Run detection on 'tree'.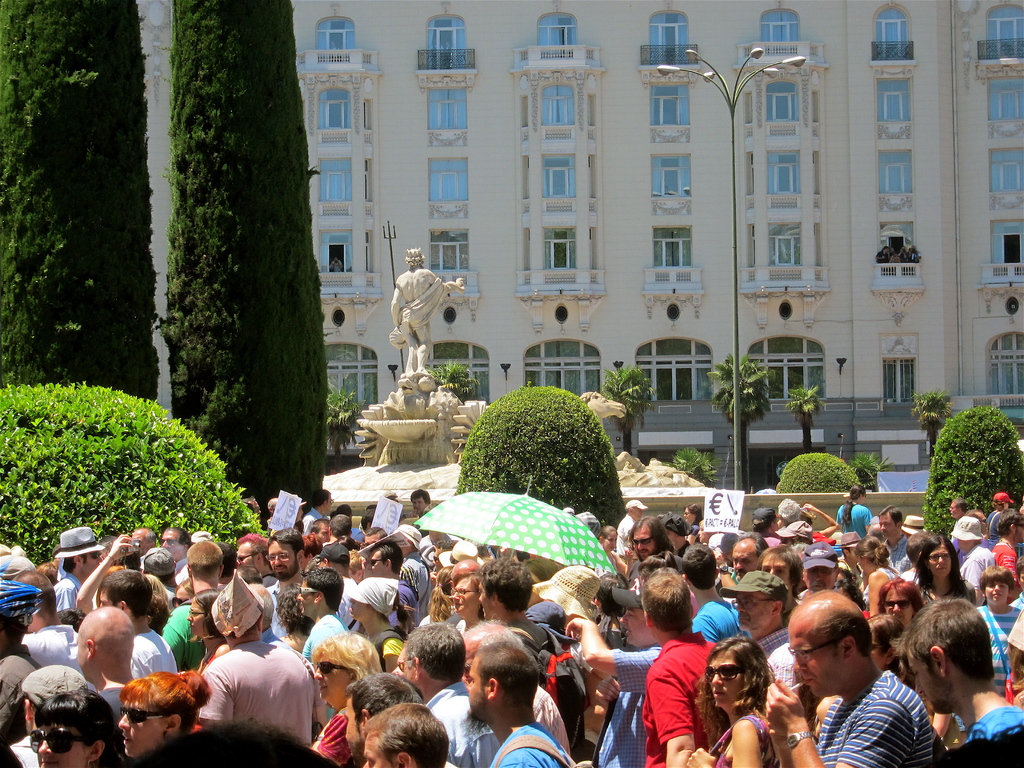
Result: [x1=705, y1=362, x2=771, y2=500].
